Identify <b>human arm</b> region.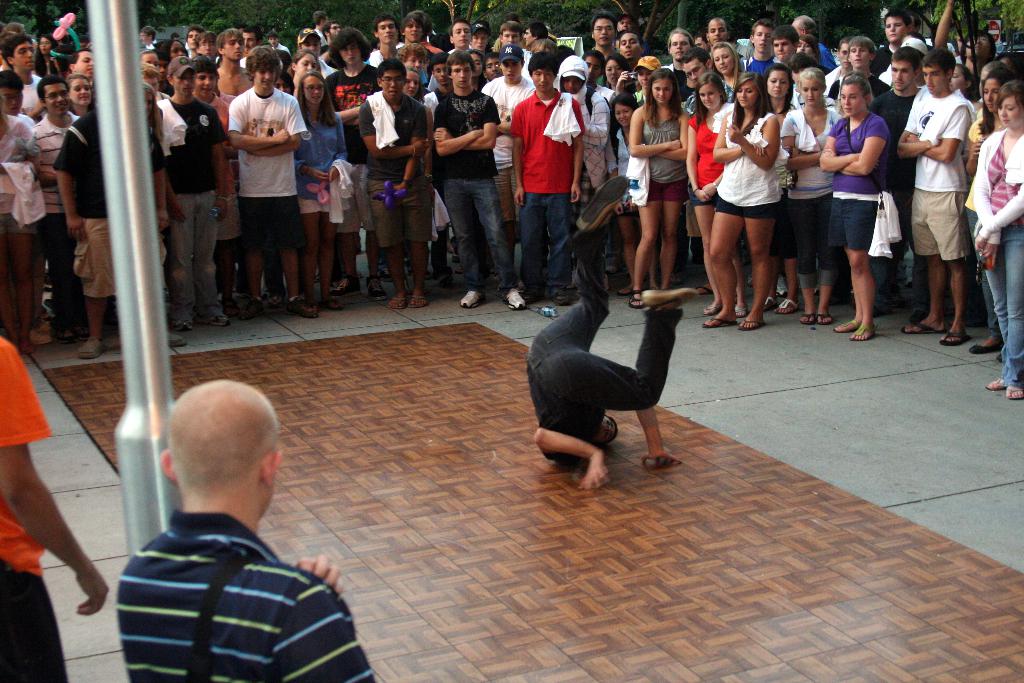
Region: <box>355,106,426,160</box>.
